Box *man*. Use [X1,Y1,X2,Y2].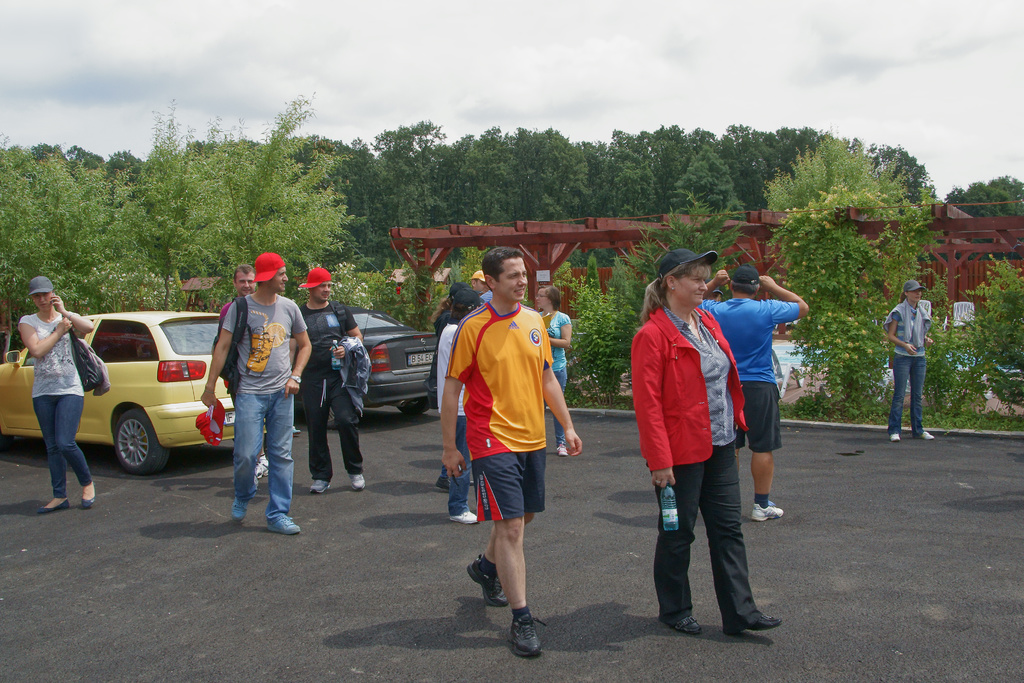
[444,264,576,636].
